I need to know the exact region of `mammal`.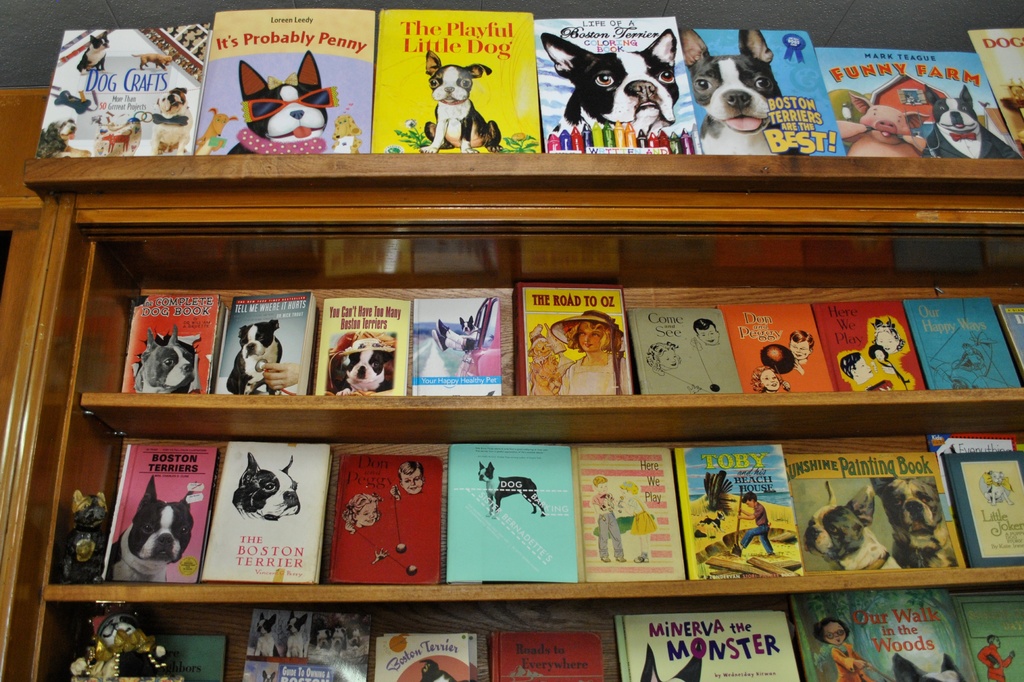
Region: BBox(194, 106, 236, 146).
